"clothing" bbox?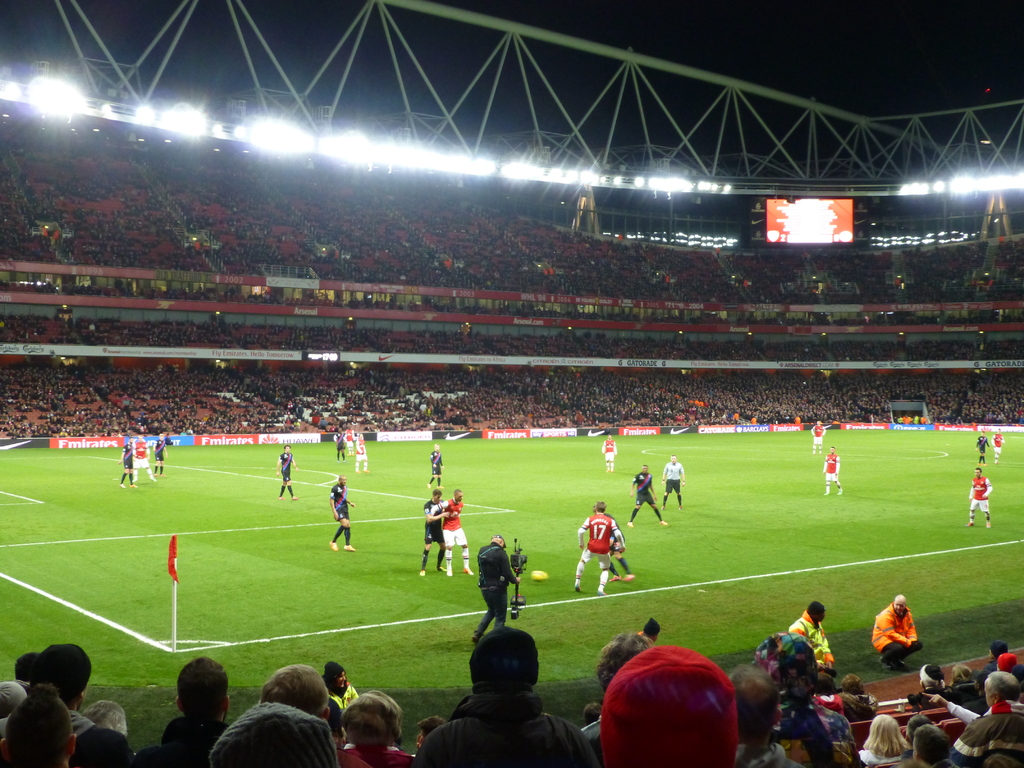
(x1=430, y1=495, x2=468, y2=545)
